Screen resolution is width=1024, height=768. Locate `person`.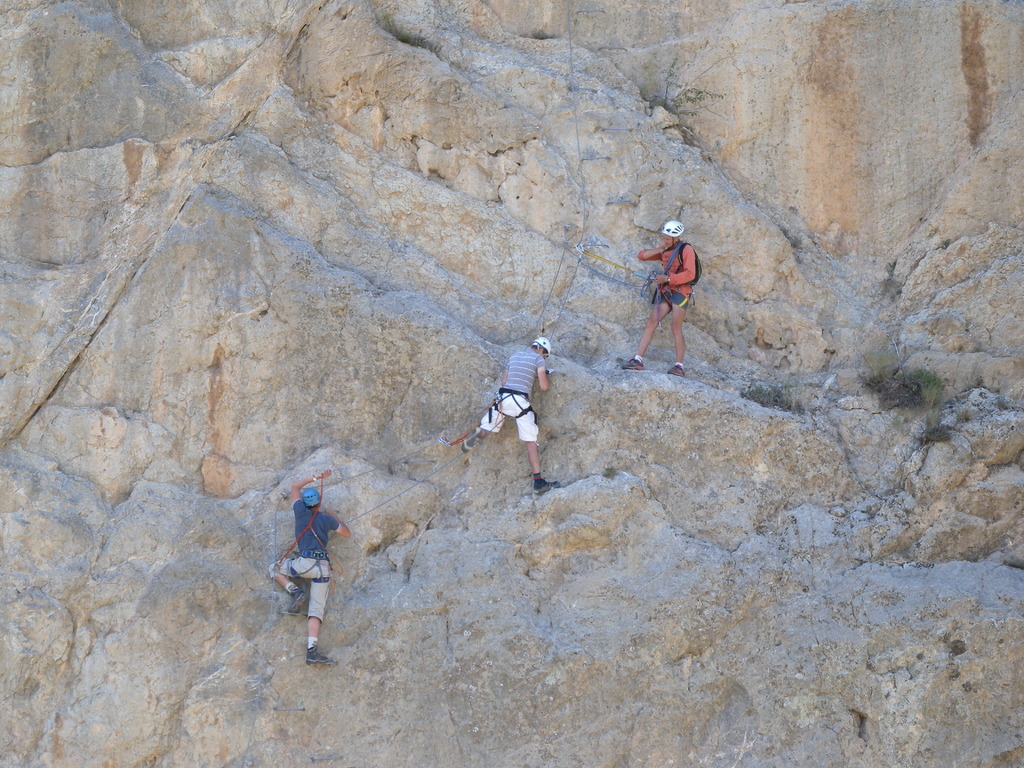
x1=620 y1=217 x2=703 y2=376.
